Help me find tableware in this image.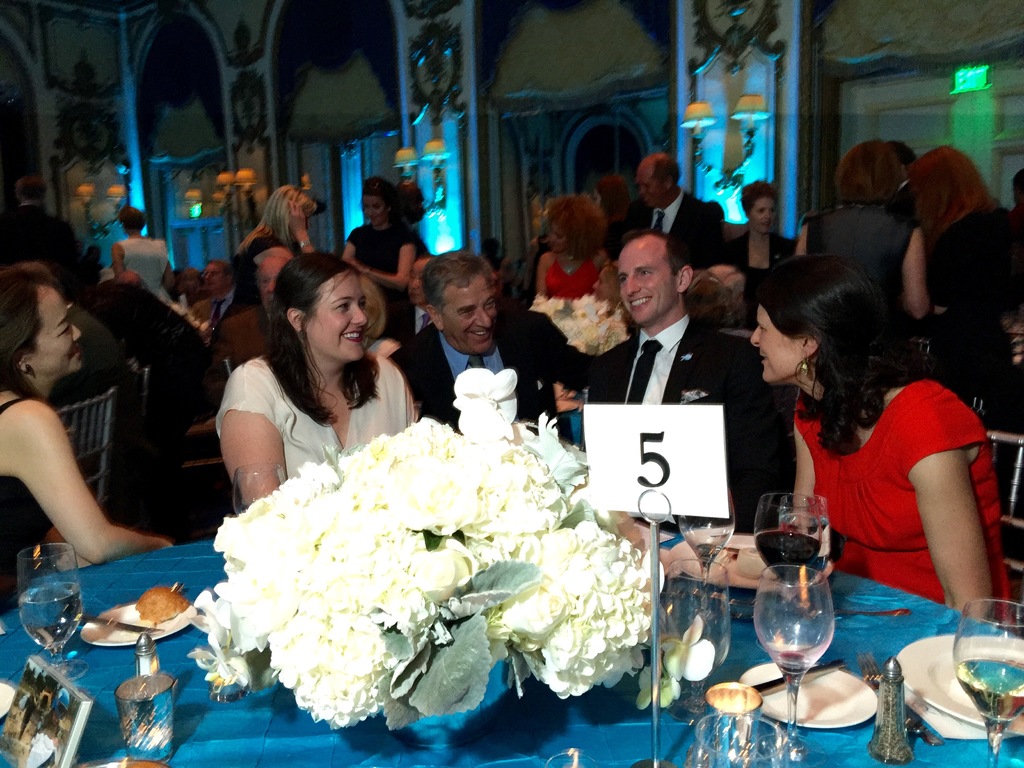
Found it: x1=86 y1=610 x2=168 y2=627.
